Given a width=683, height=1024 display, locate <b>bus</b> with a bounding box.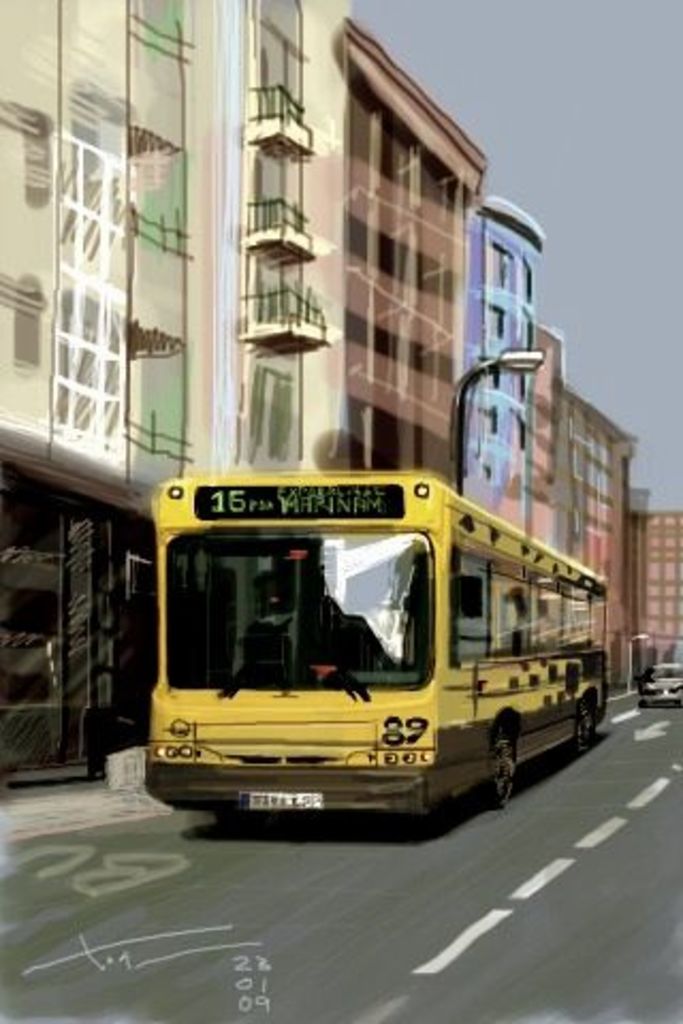
Located: [x1=145, y1=471, x2=613, y2=821].
